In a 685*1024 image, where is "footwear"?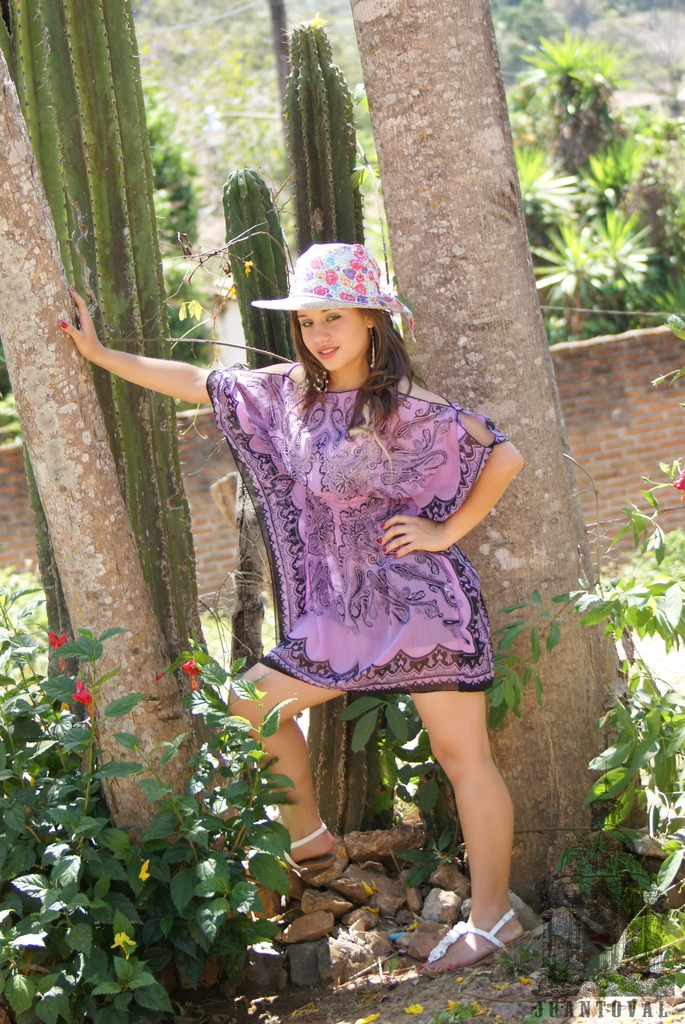
274/824/339/869.
